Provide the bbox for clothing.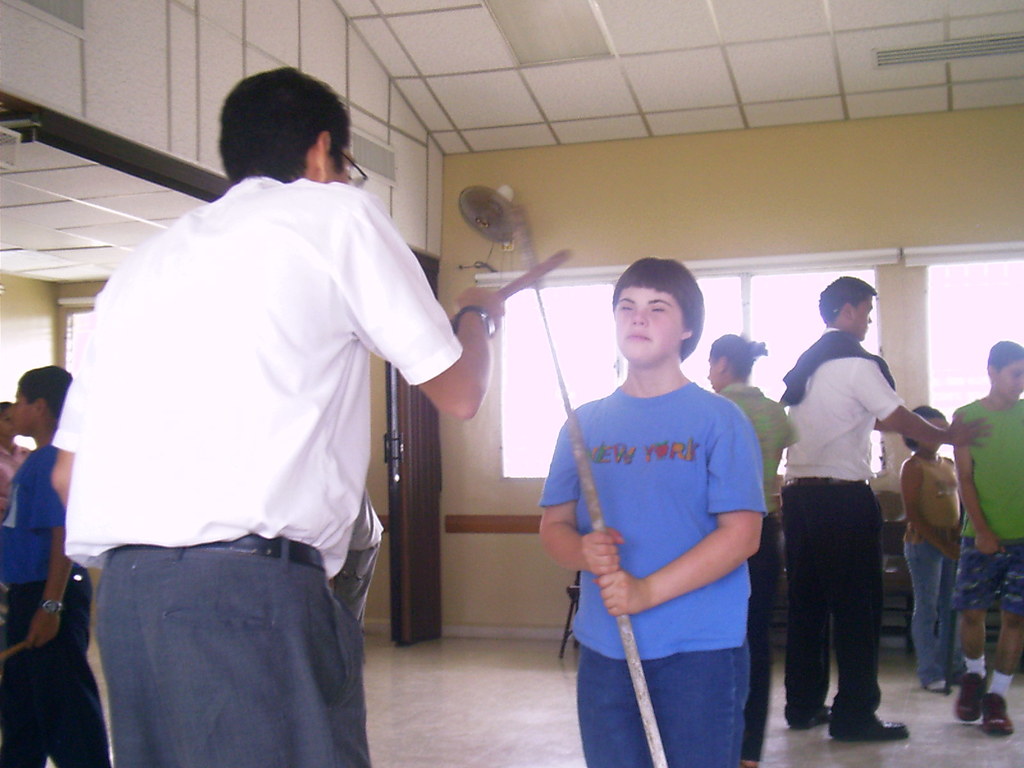
<region>2, 573, 112, 767</region>.
